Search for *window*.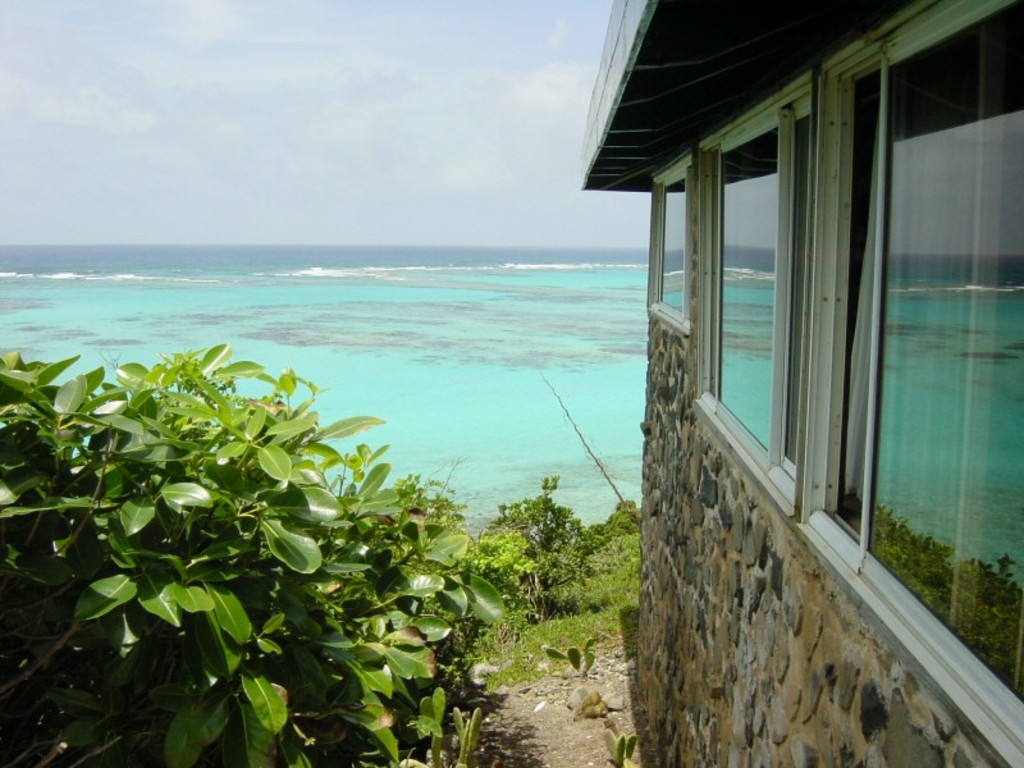
Found at 646/148/695/332.
